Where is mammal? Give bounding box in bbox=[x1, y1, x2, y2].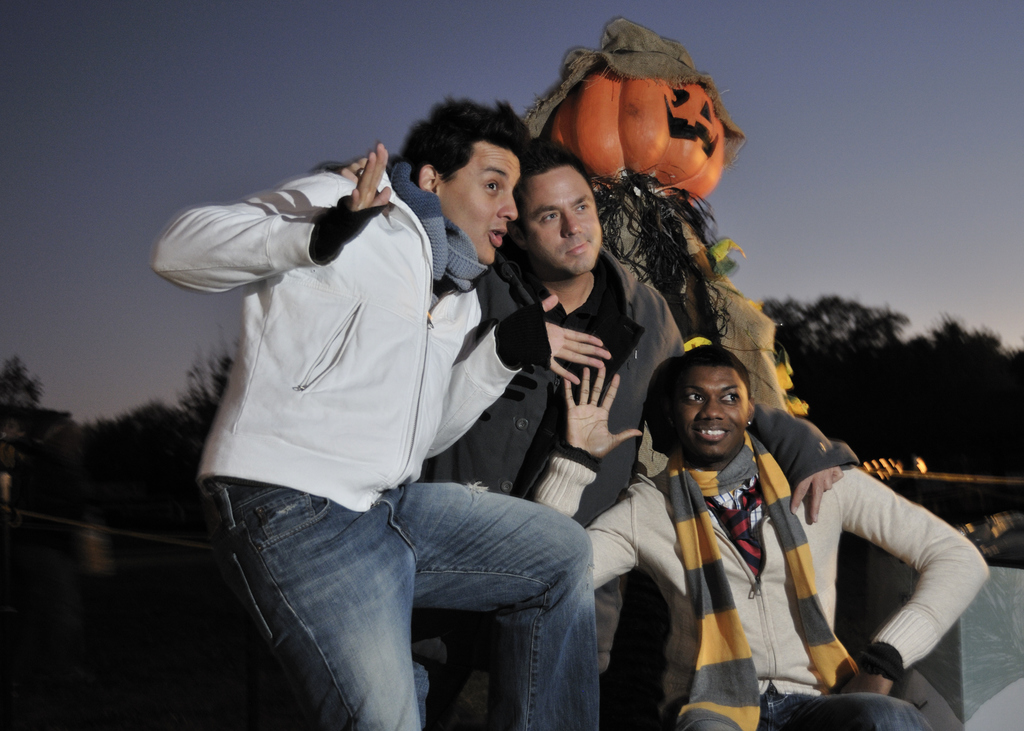
bbox=[532, 364, 996, 730].
